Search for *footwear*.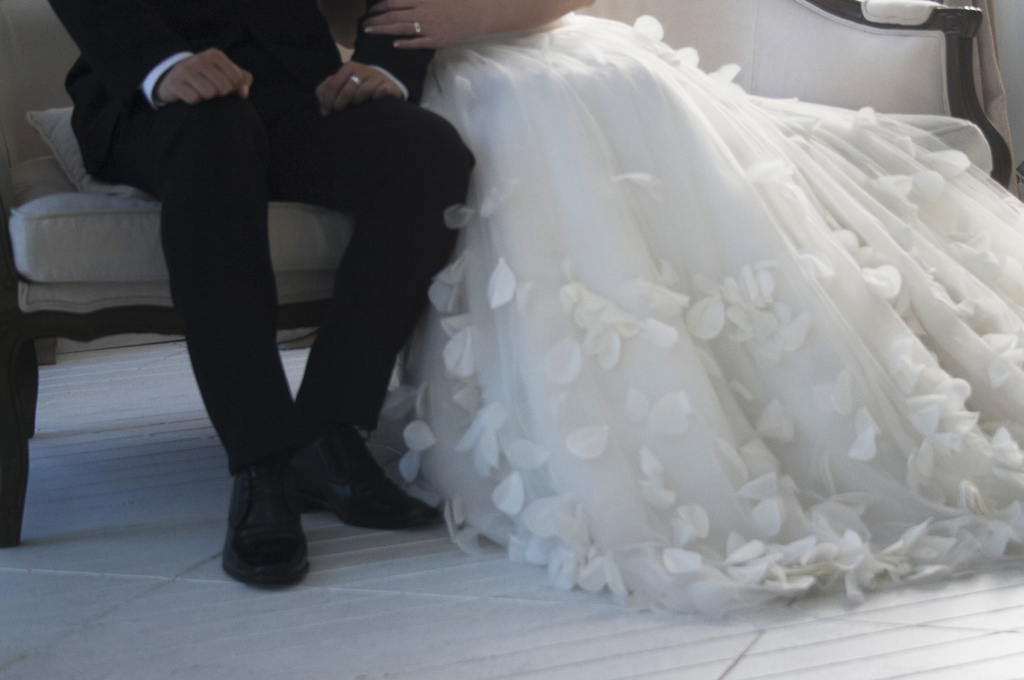
Found at (left=297, top=443, right=442, bottom=524).
